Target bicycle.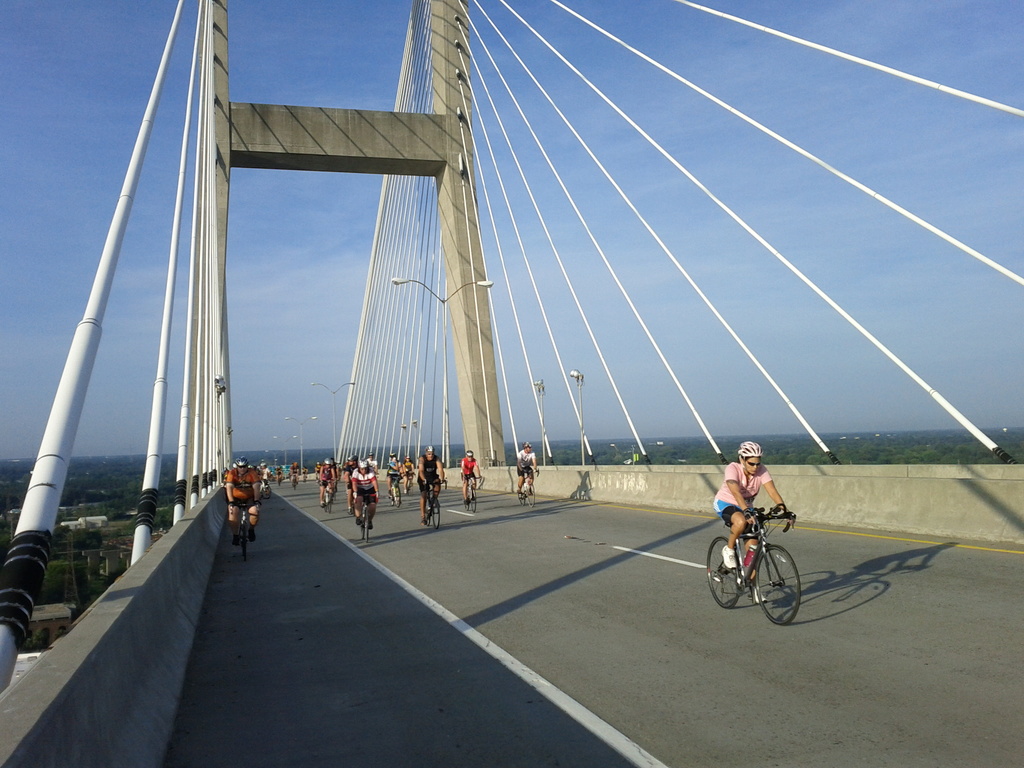
Target region: BBox(389, 475, 401, 508).
